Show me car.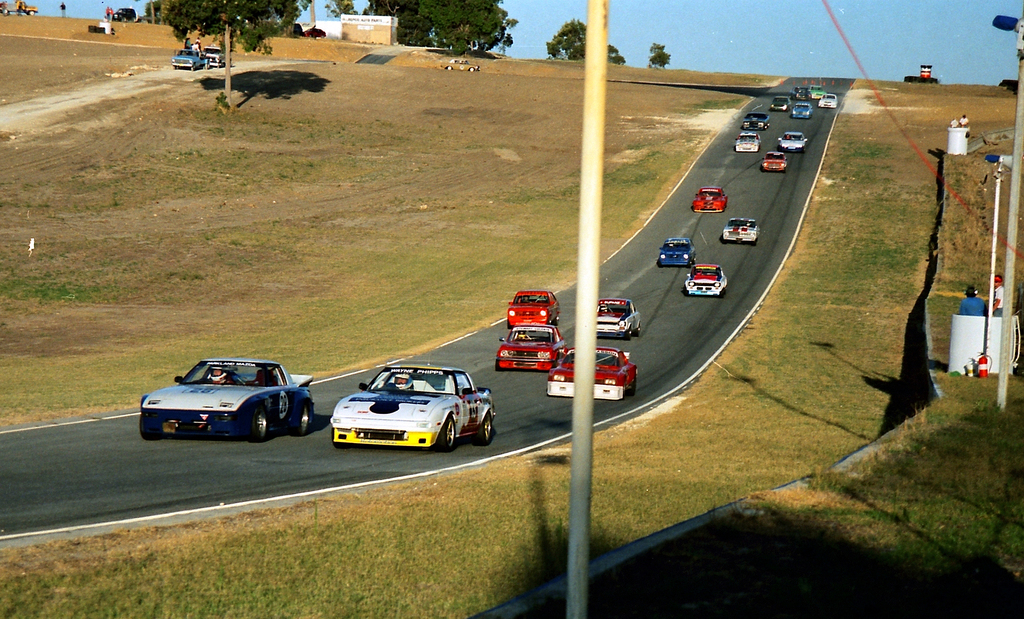
car is here: region(597, 299, 641, 340).
